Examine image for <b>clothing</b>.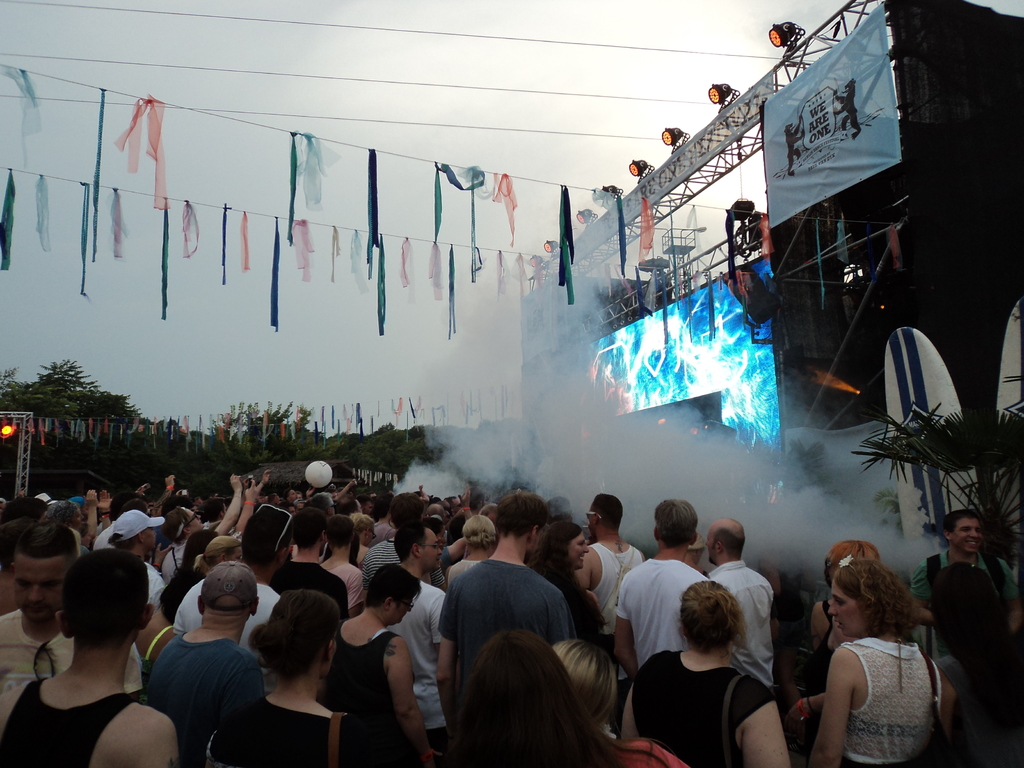
Examination result: x1=381, y1=576, x2=448, y2=733.
